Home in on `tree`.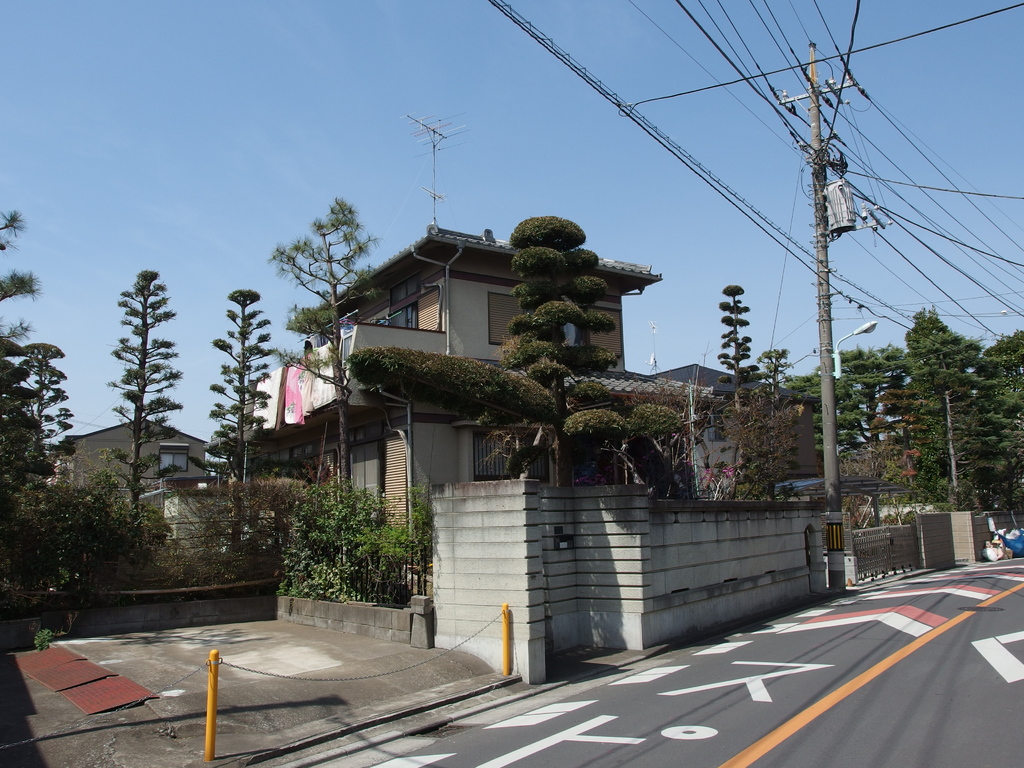
Homed in at (12,340,79,509).
